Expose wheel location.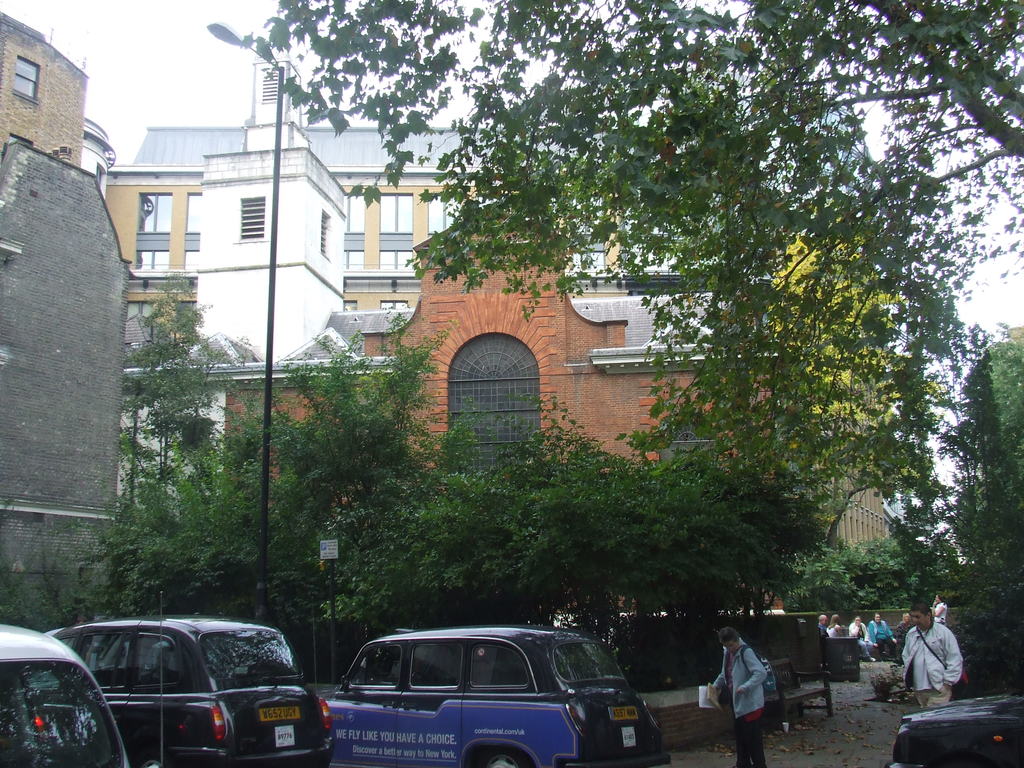
Exposed at bbox=[137, 756, 174, 767].
